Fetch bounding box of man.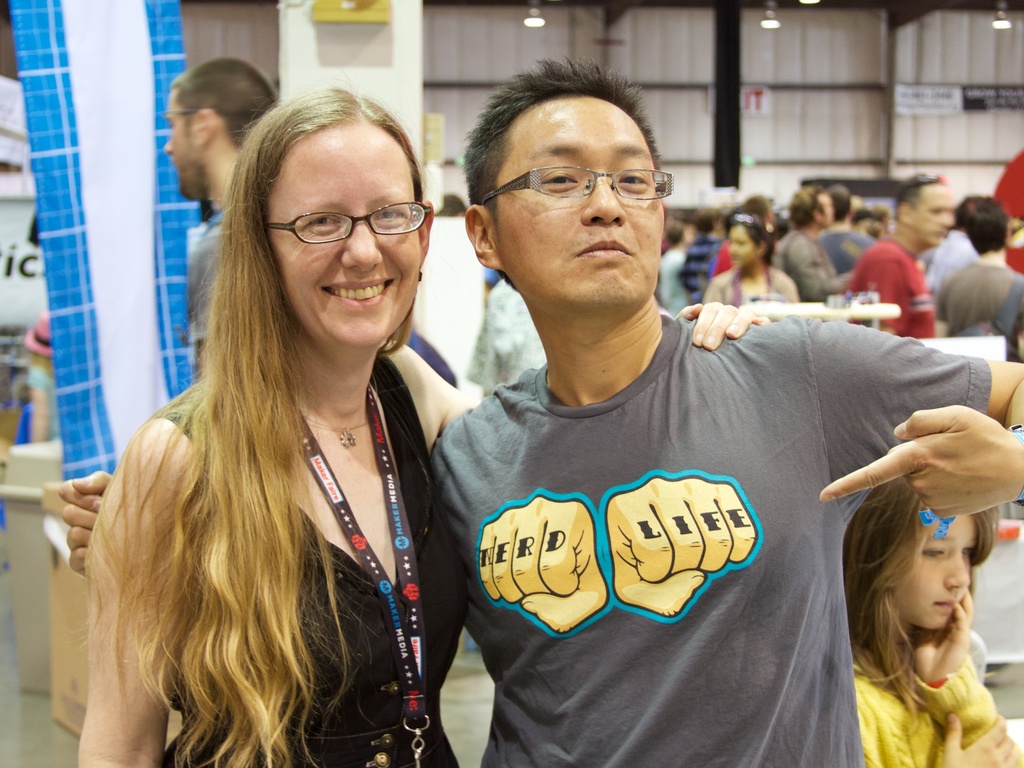
Bbox: 166, 49, 298, 392.
